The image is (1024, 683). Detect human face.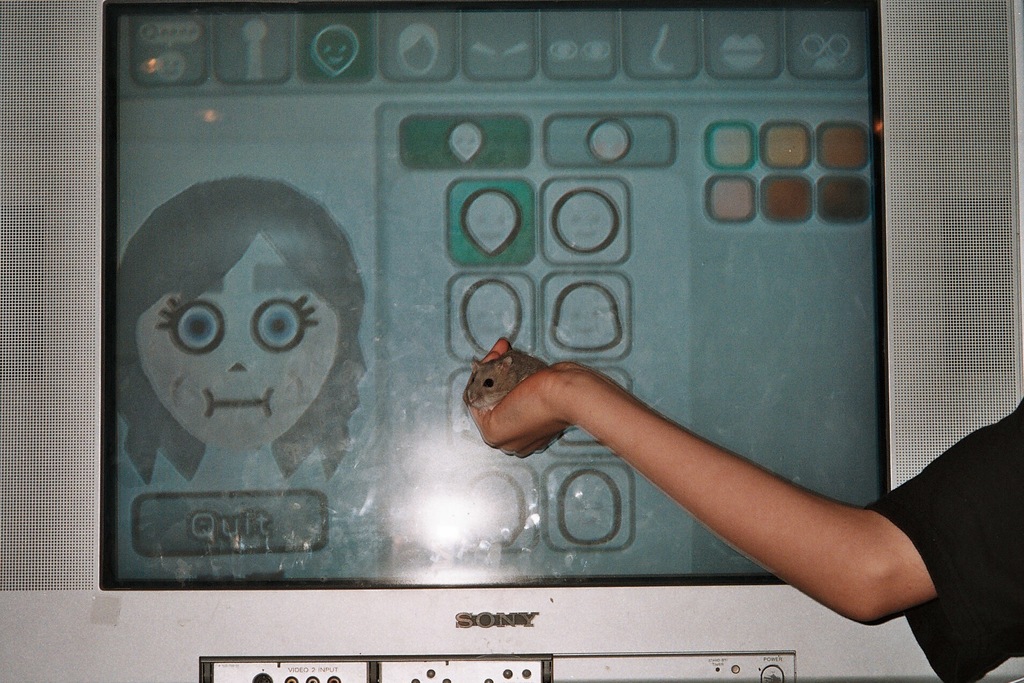
Detection: region(110, 206, 362, 470).
